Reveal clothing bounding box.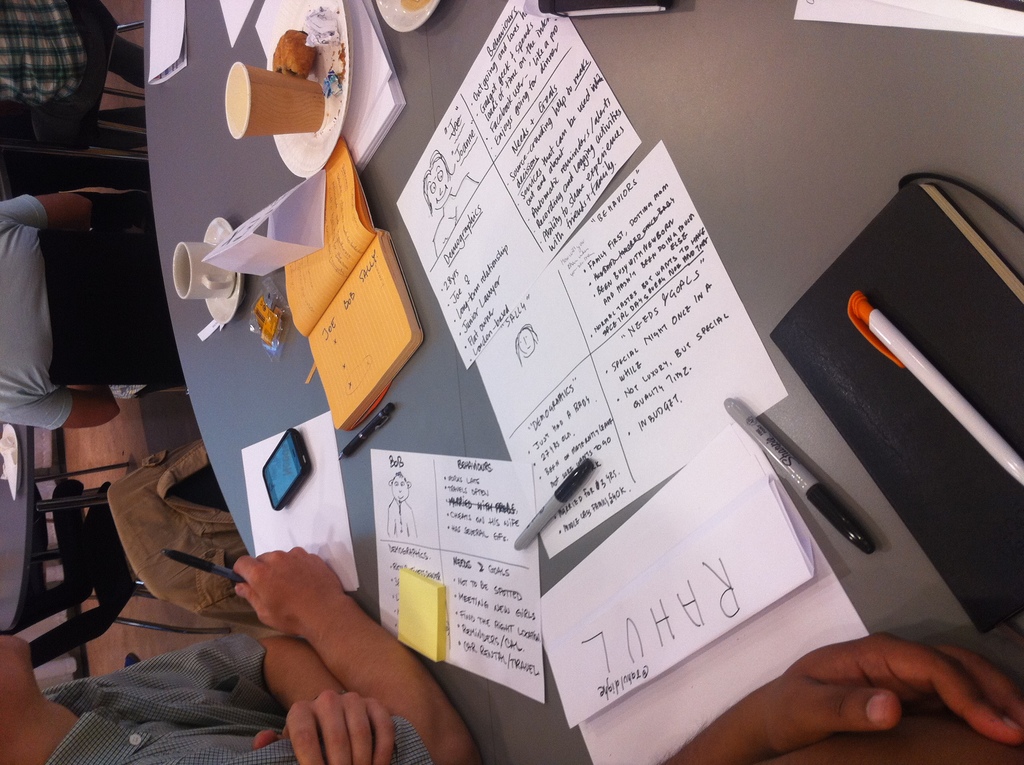
Revealed: [15,136,141,428].
